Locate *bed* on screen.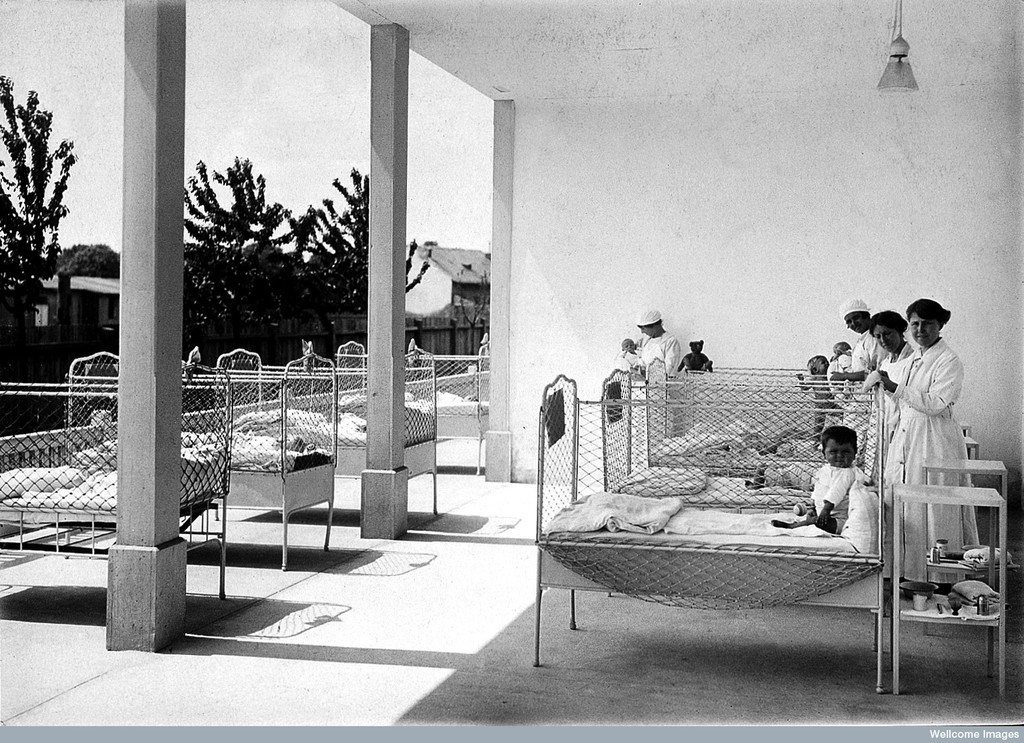
On screen at crop(0, 361, 225, 596).
